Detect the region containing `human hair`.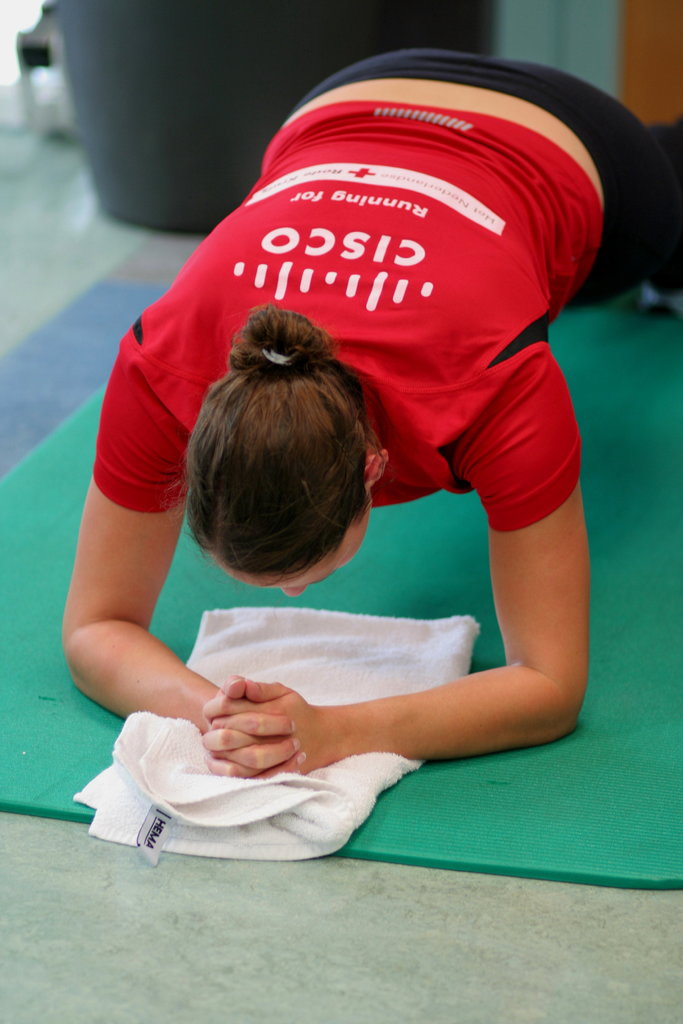
(177, 310, 384, 598).
